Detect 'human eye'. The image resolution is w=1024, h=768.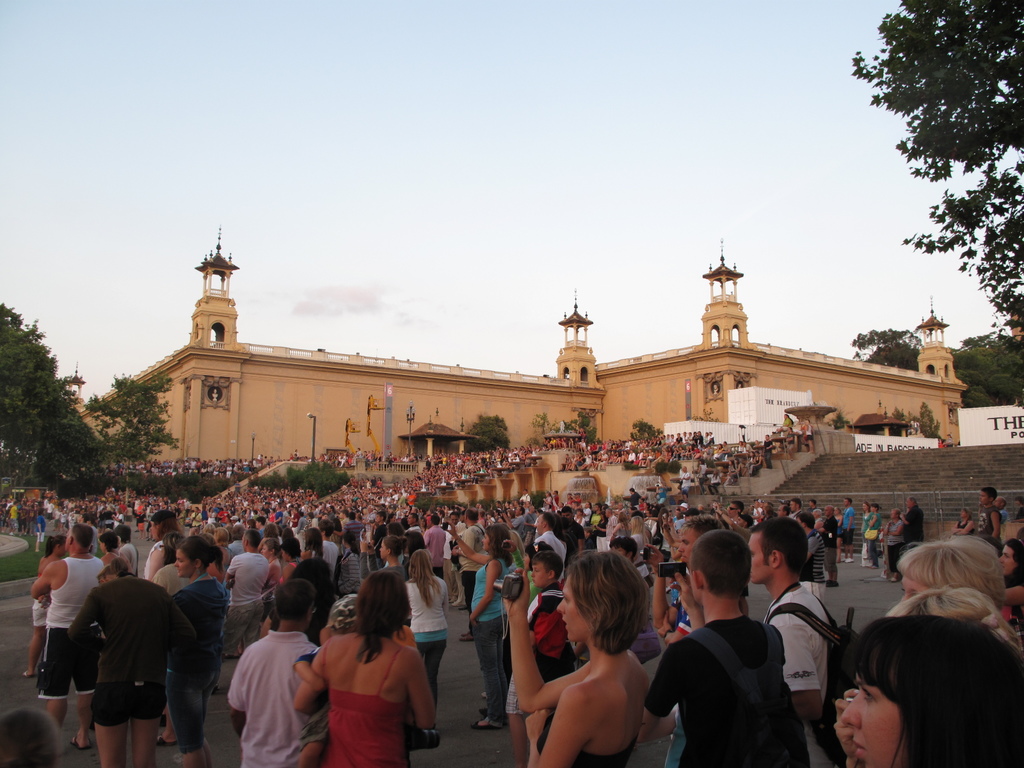
region(860, 681, 877, 705).
